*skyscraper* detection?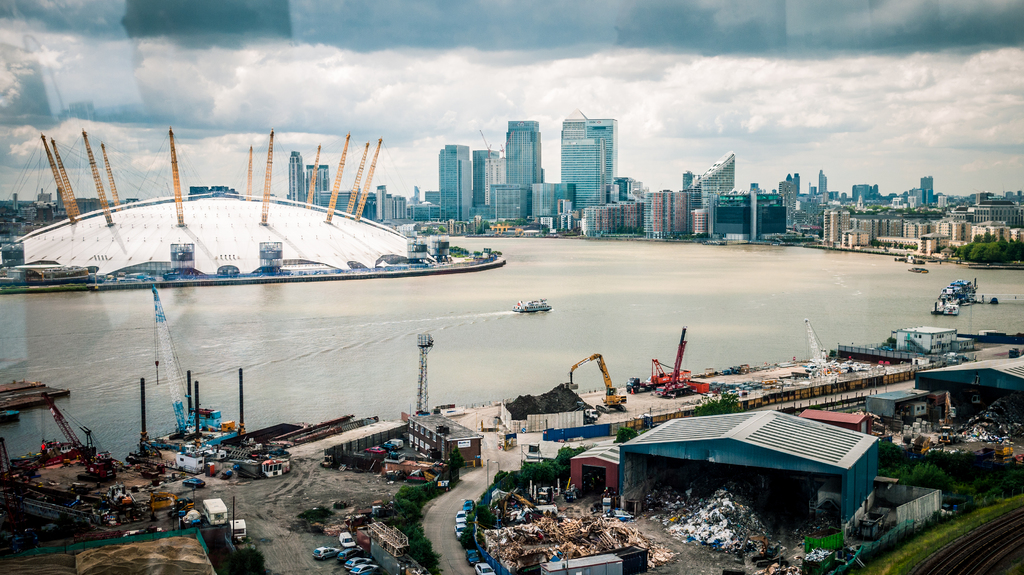
(548, 107, 625, 208)
